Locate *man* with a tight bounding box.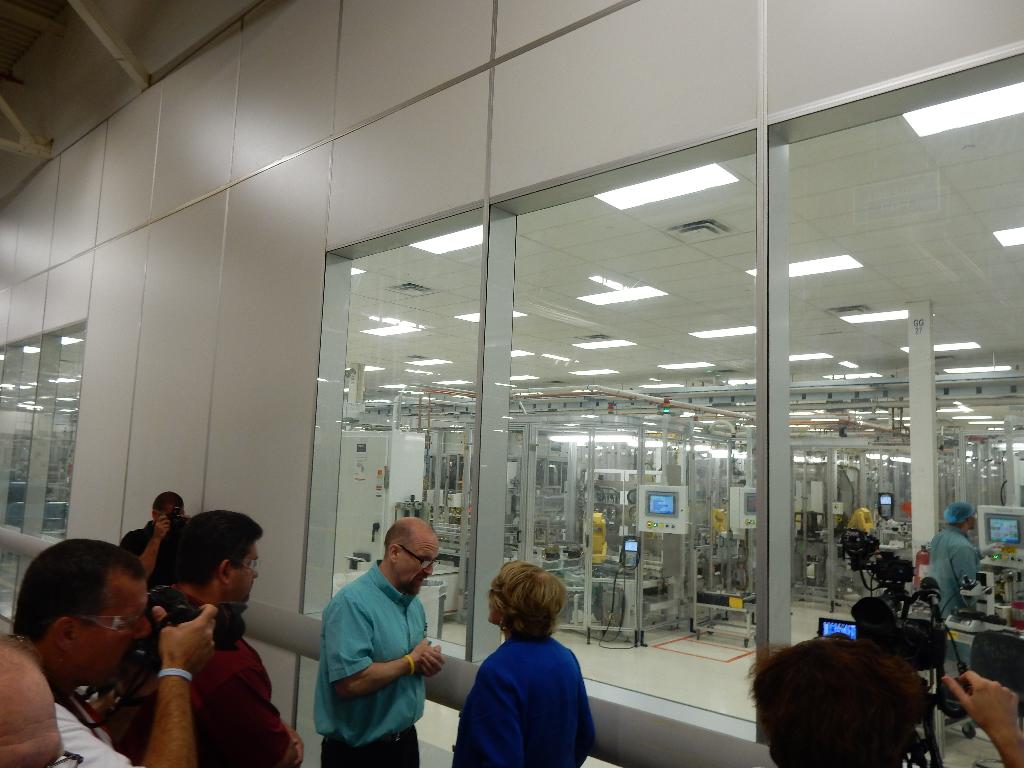
{"x1": 0, "y1": 627, "x2": 79, "y2": 767}.
